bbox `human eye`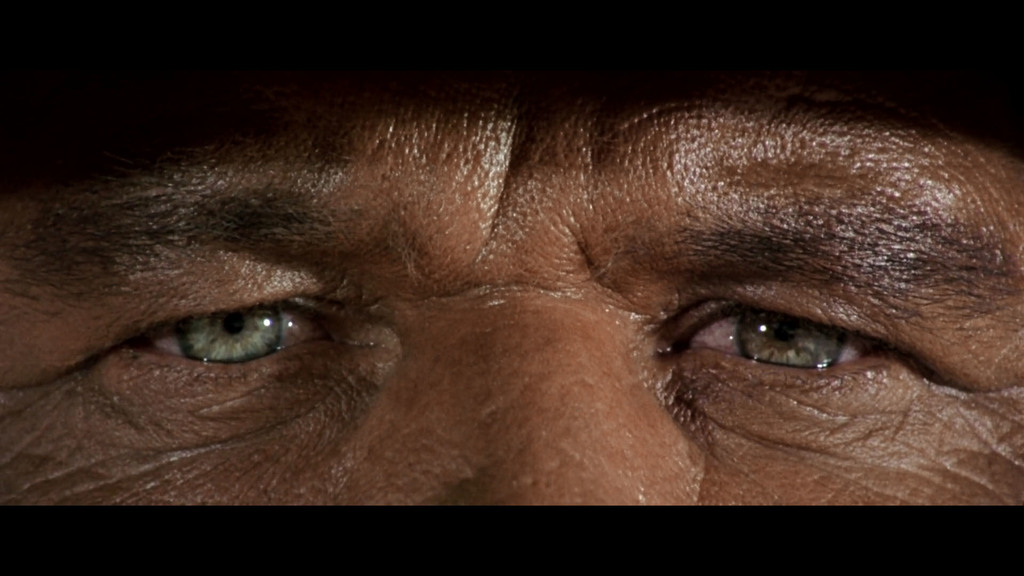
84:287:383:410
